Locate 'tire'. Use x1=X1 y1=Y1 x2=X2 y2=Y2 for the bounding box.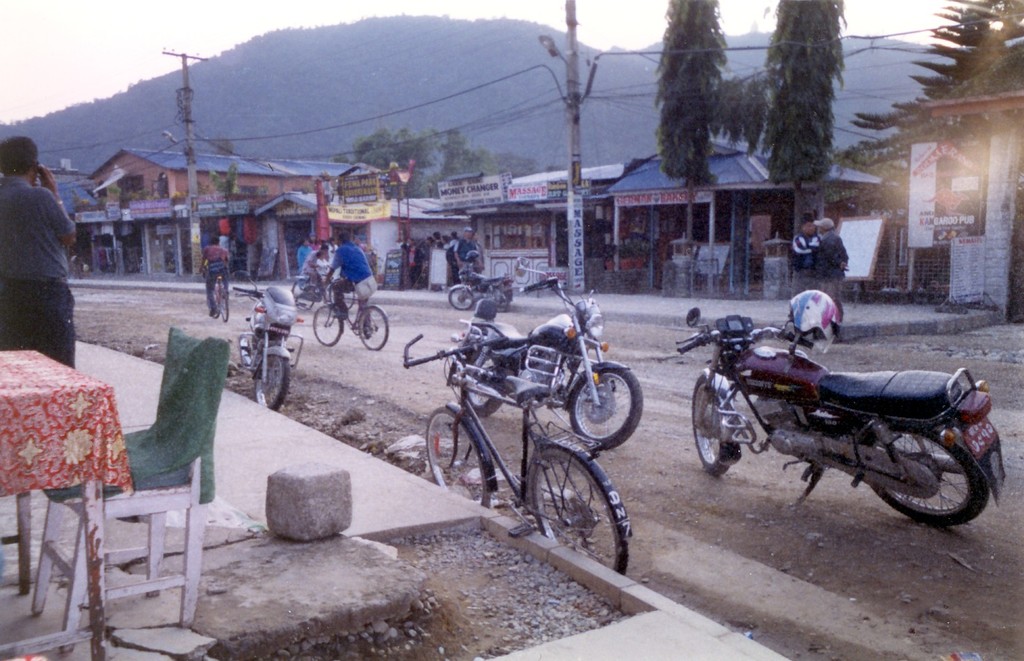
x1=255 y1=356 x2=290 y2=409.
